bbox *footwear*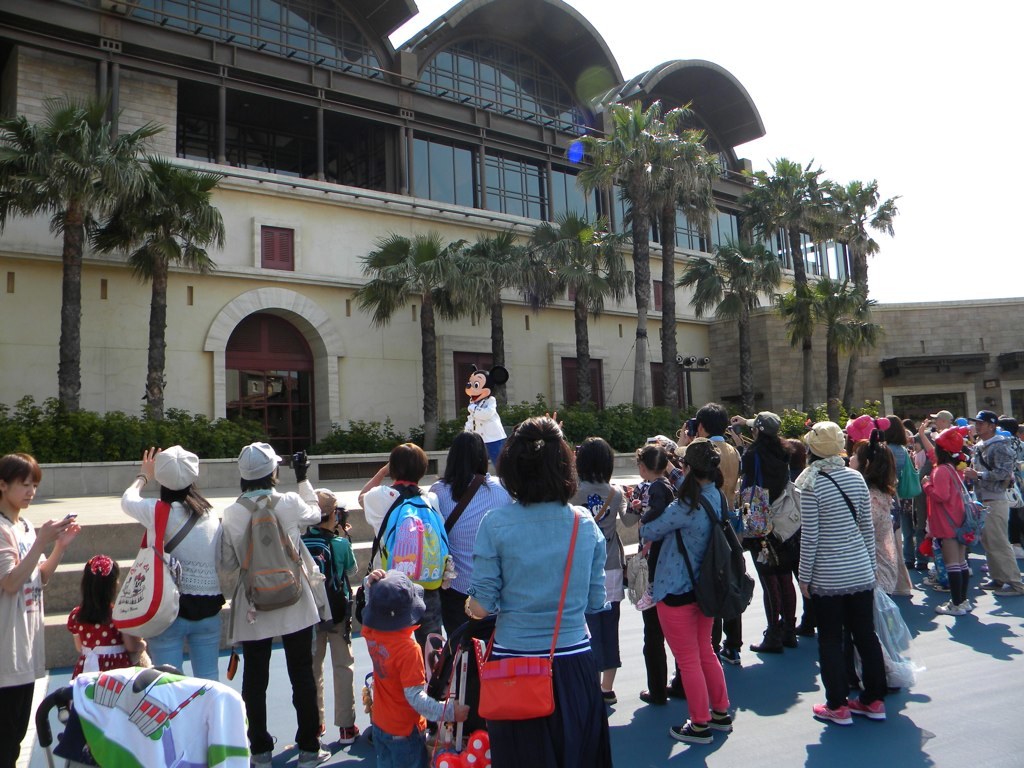
bbox=(668, 683, 692, 700)
